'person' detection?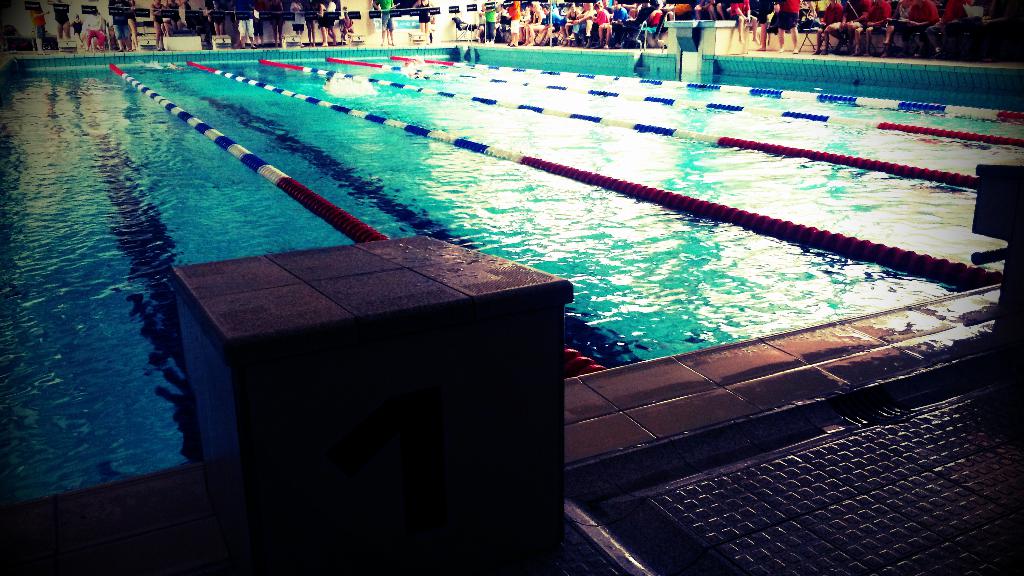
[54, 4, 66, 40]
